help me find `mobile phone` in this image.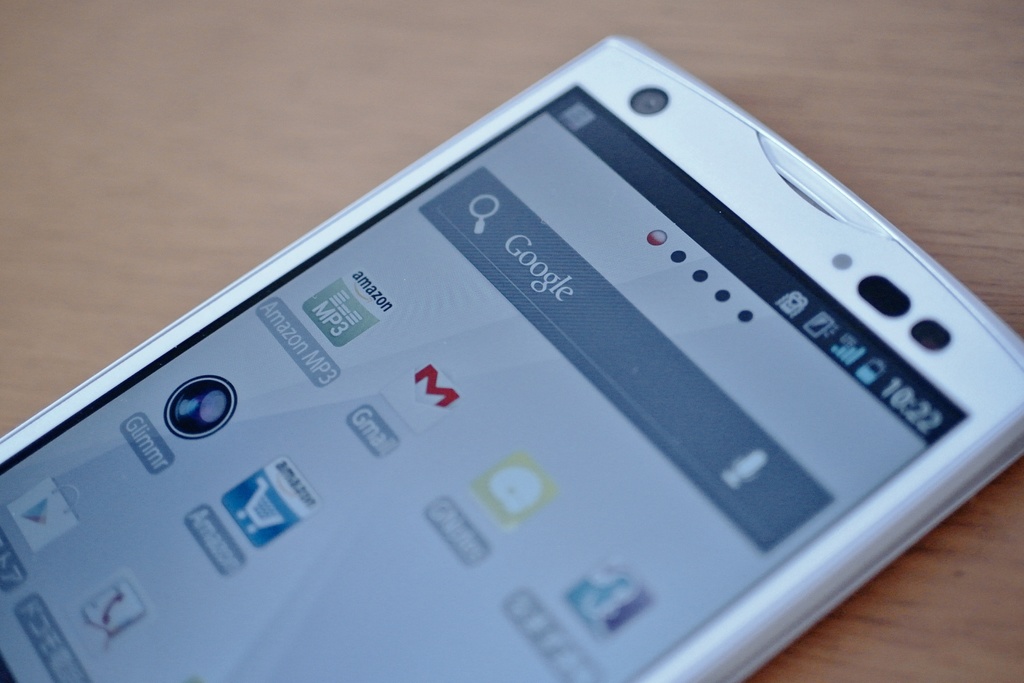
Found it: 0 32 1023 682.
